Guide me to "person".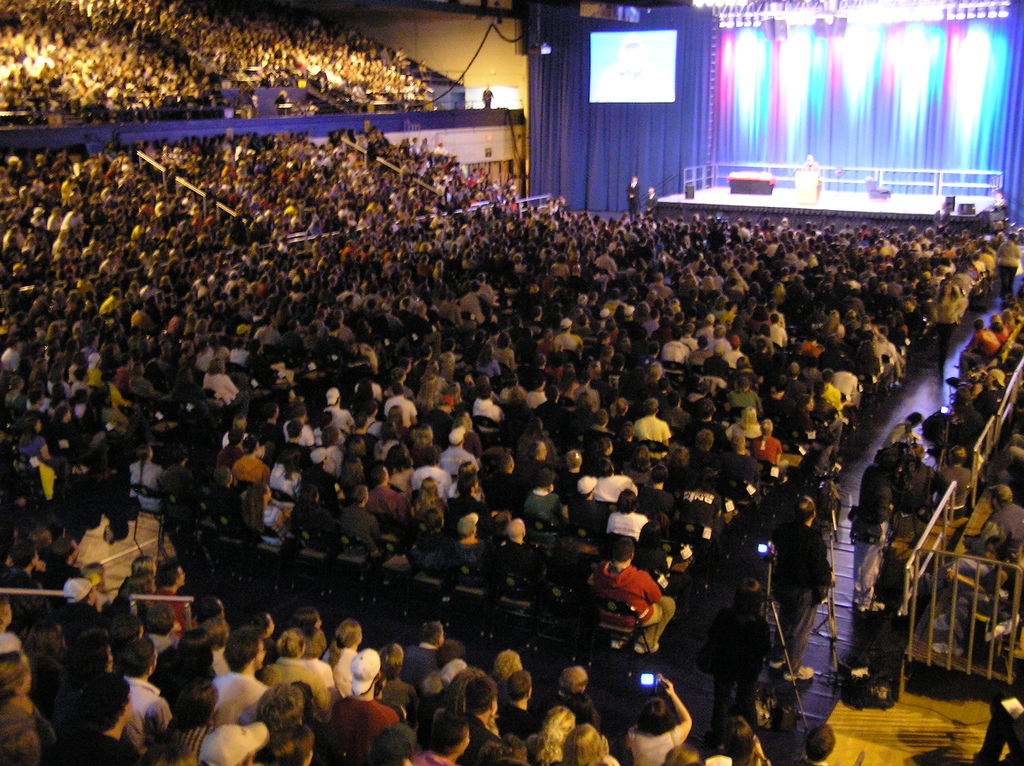
Guidance: (x1=111, y1=370, x2=152, y2=417).
